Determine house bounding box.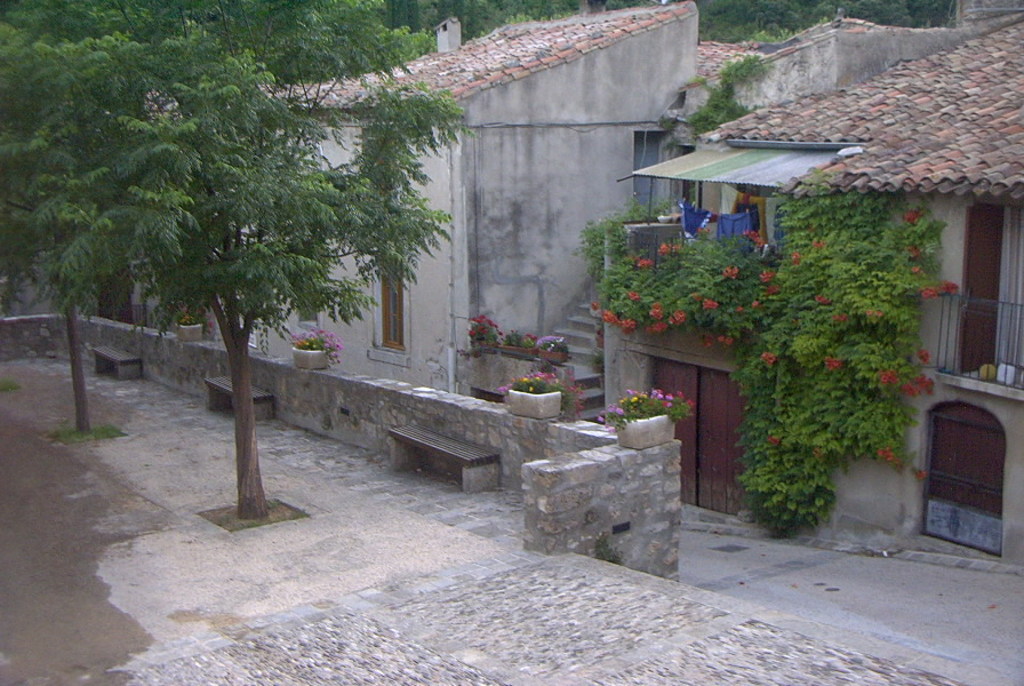
Determined: [x1=127, y1=13, x2=695, y2=429].
